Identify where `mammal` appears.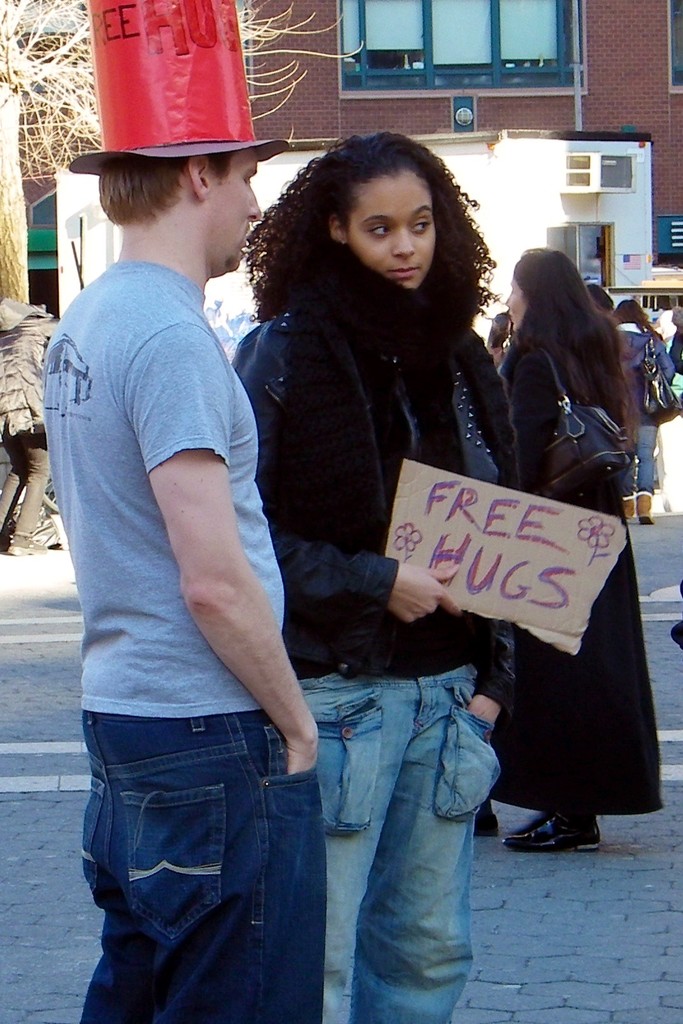
Appears at 492 244 664 853.
